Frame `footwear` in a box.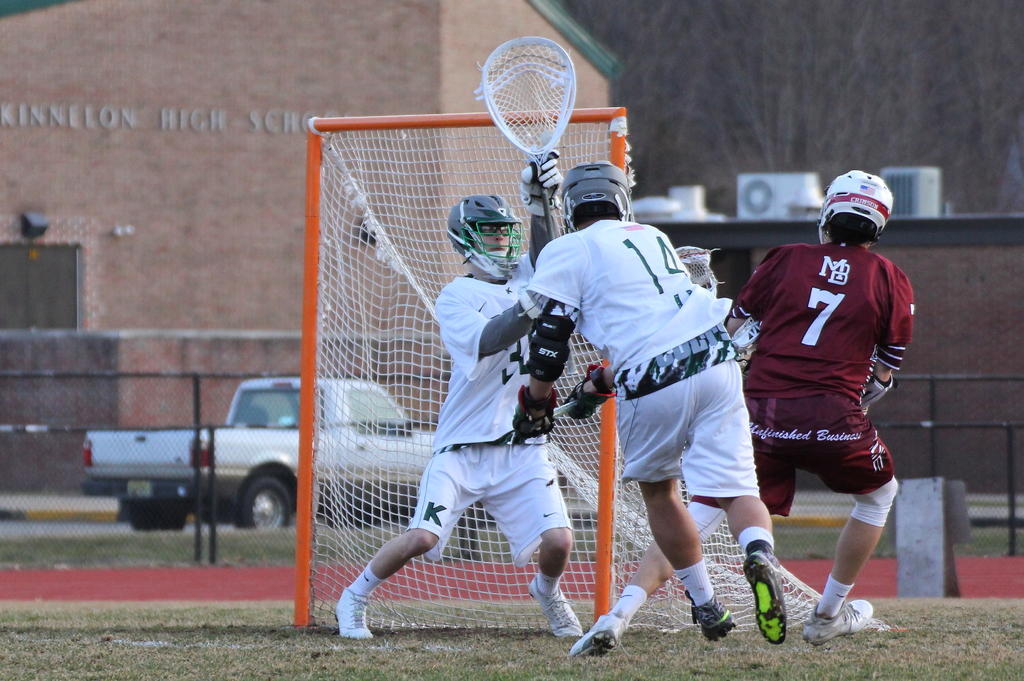
328,577,369,638.
